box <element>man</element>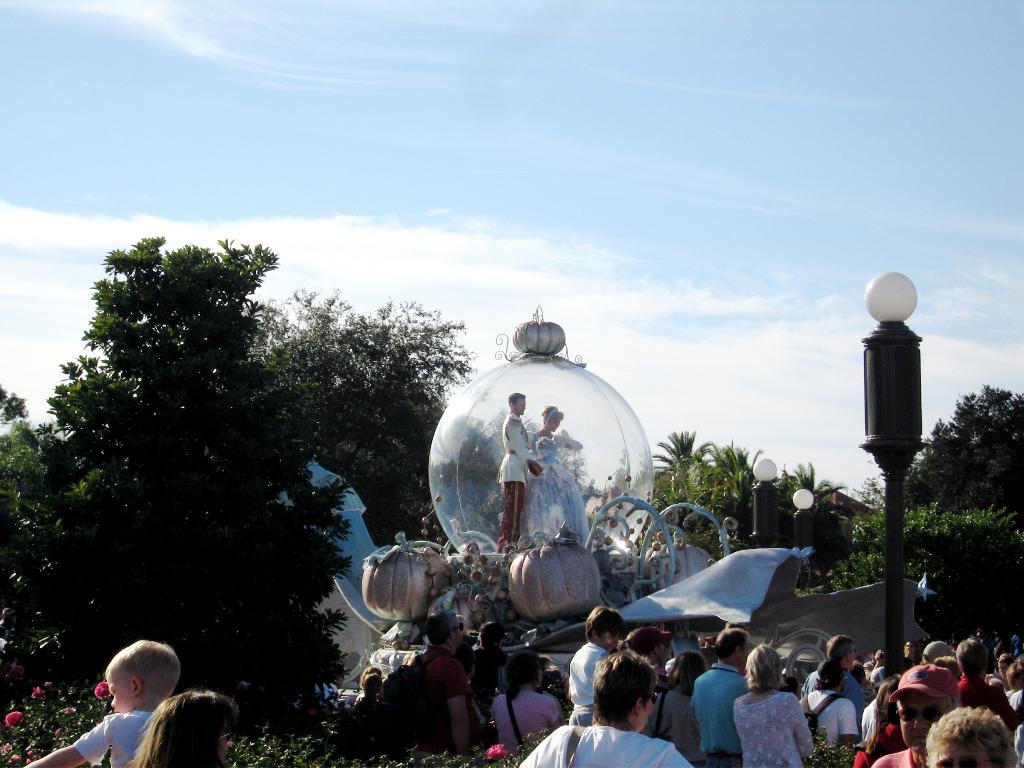
[x1=952, y1=634, x2=1023, y2=733]
